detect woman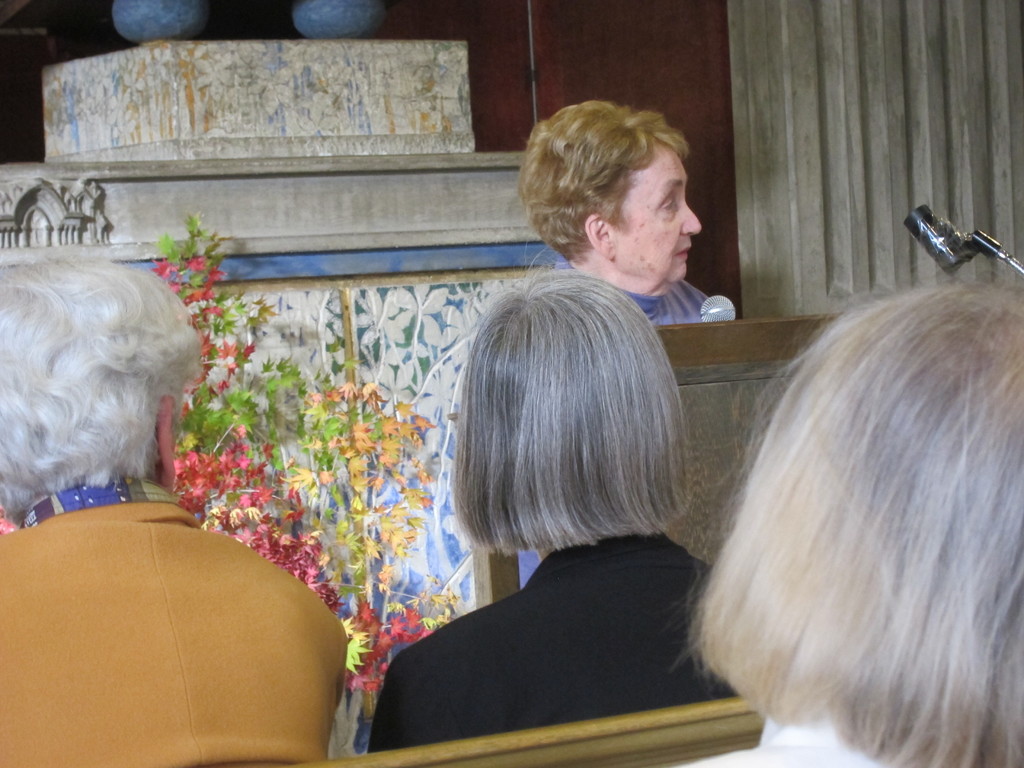
[518, 103, 709, 324]
